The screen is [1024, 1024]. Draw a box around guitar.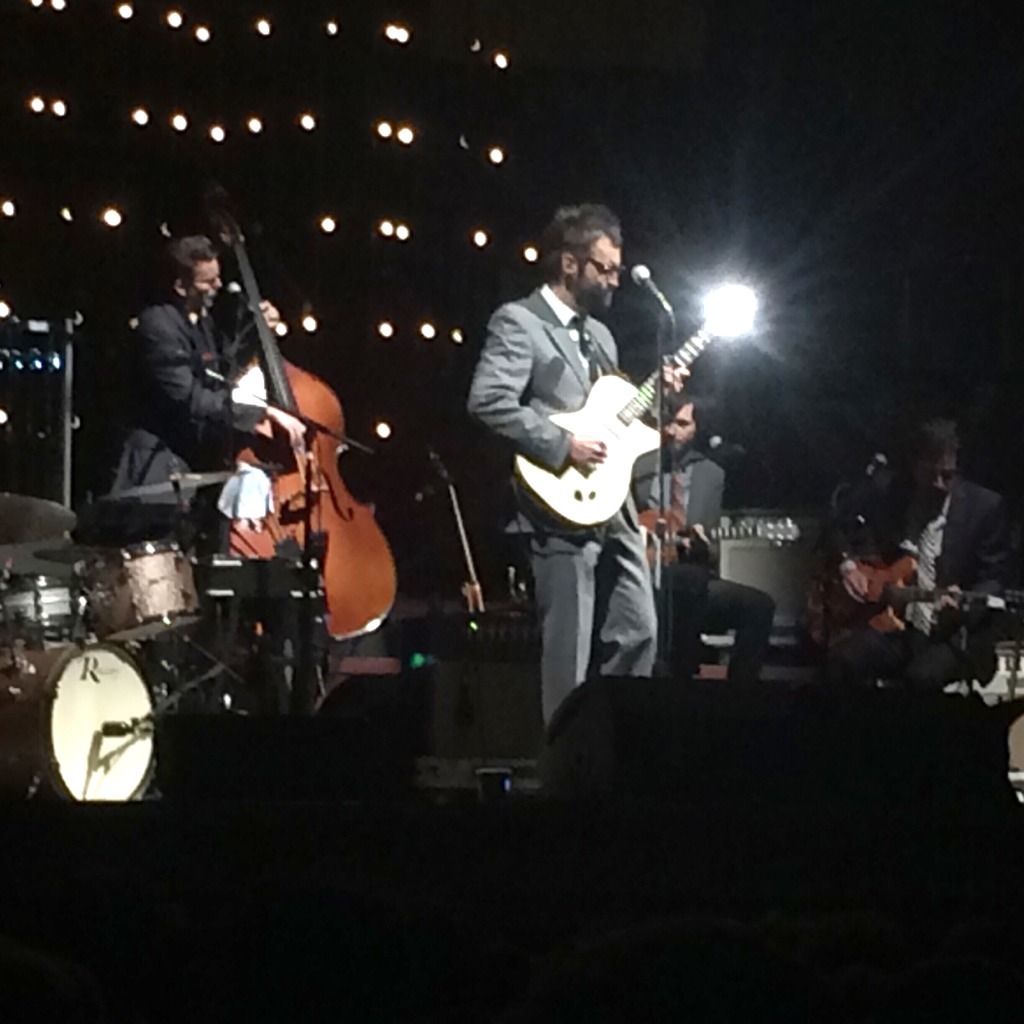
l=485, t=302, r=738, b=543.
